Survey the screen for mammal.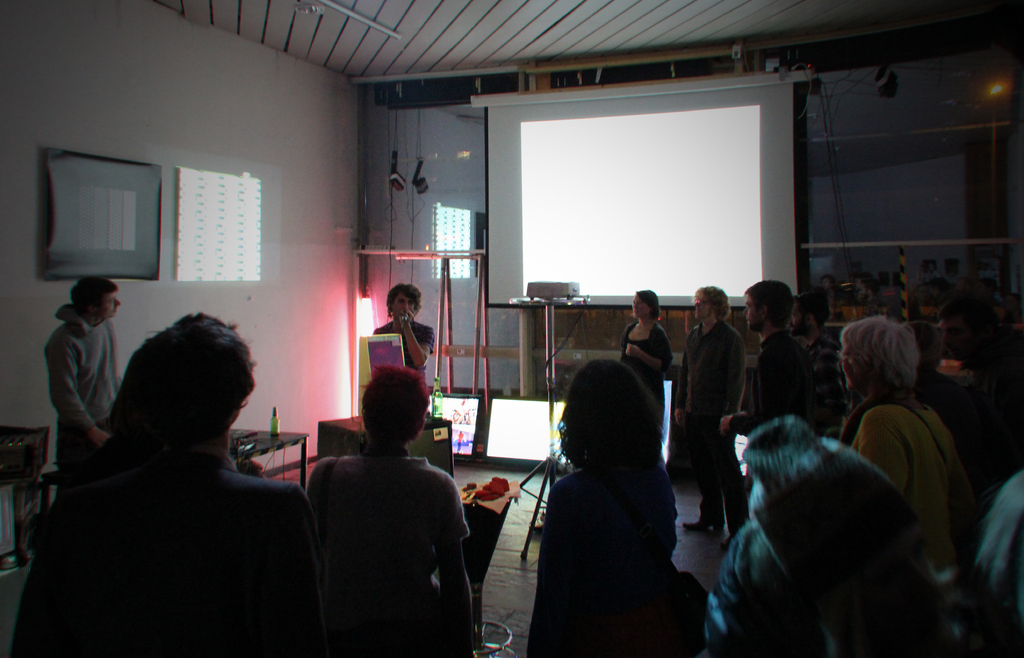
Survey found: <region>619, 289, 682, 444</region>.
